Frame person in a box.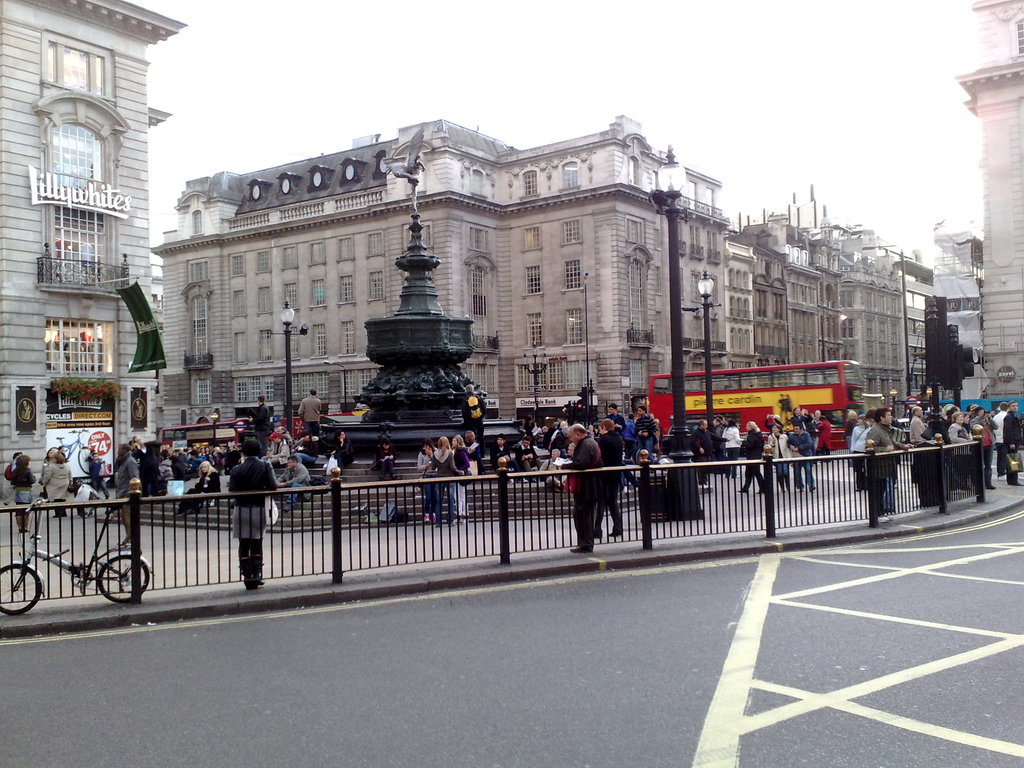
BBox(516, 434, 541, 488).
